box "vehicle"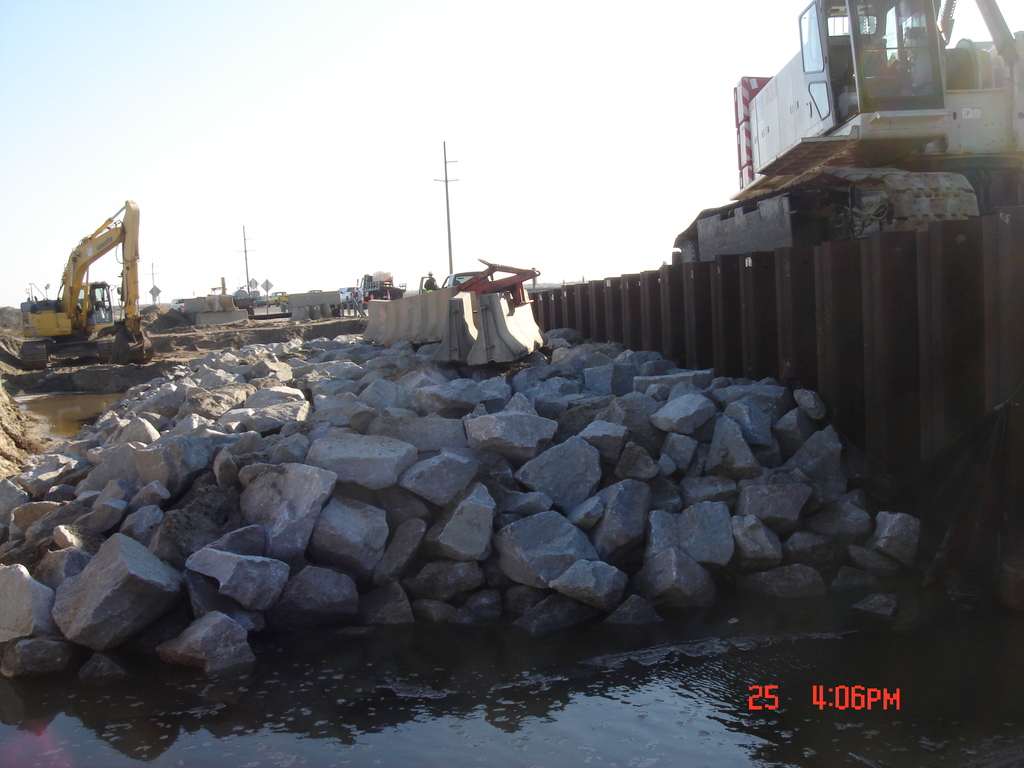
269,287,295,307
